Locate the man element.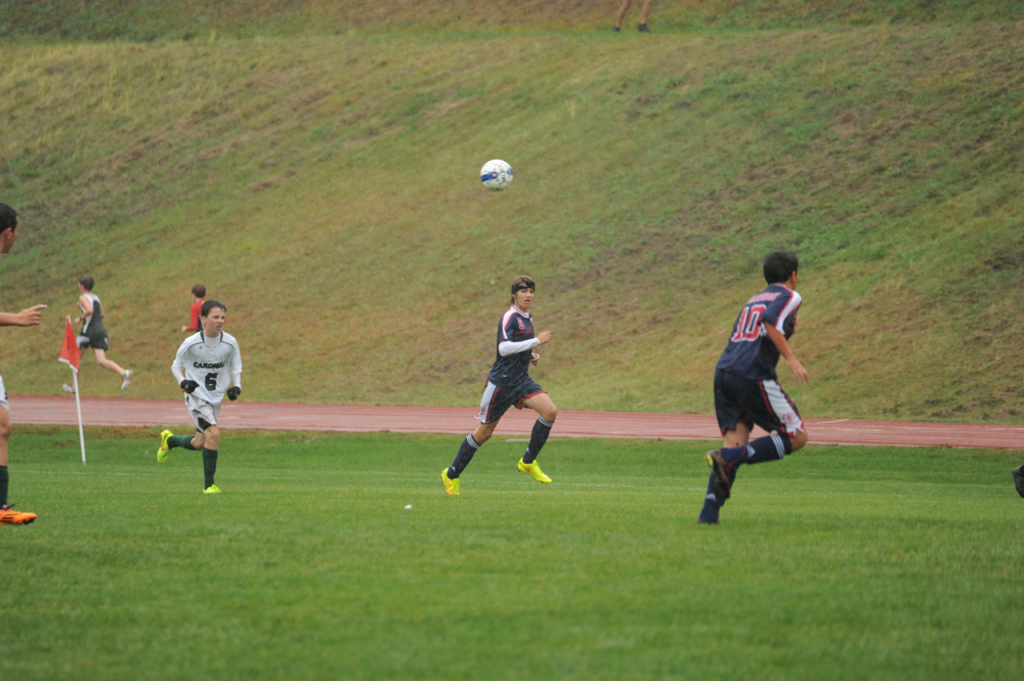
Element bbox: [left=156, top=294, right=242, bottom=493].
